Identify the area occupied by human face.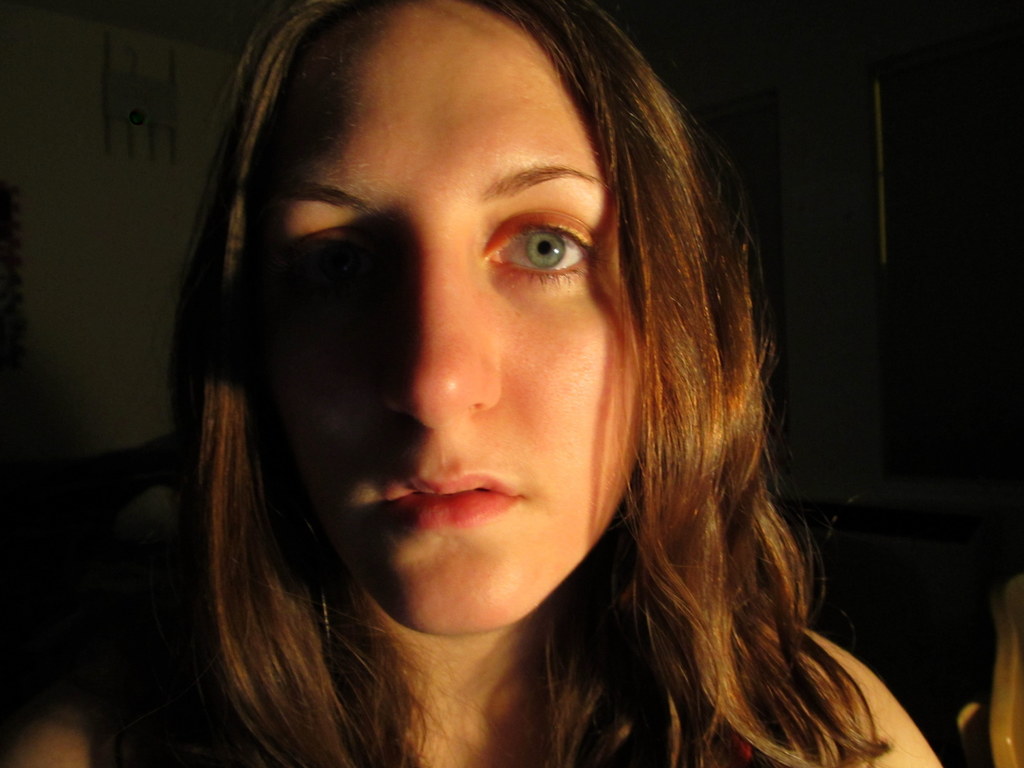
Area: (x1=250, y1=0, x2=643, y2=637).
